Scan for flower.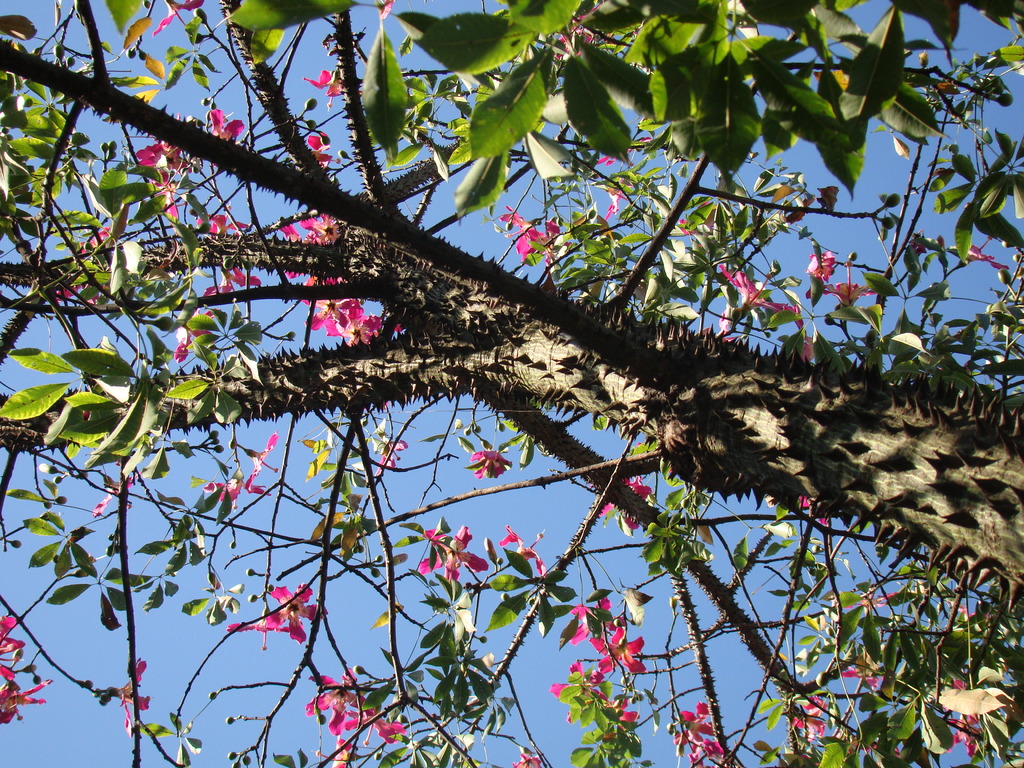
Scan result: (732,273,801,314).
